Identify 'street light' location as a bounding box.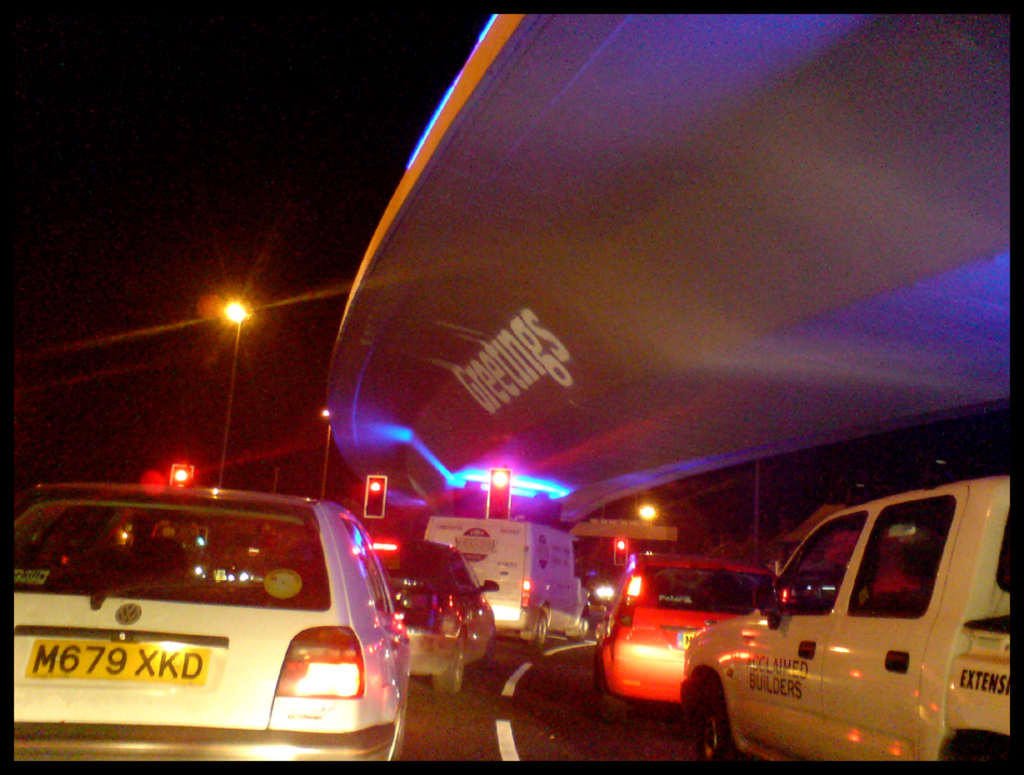
218/288/269/488.
